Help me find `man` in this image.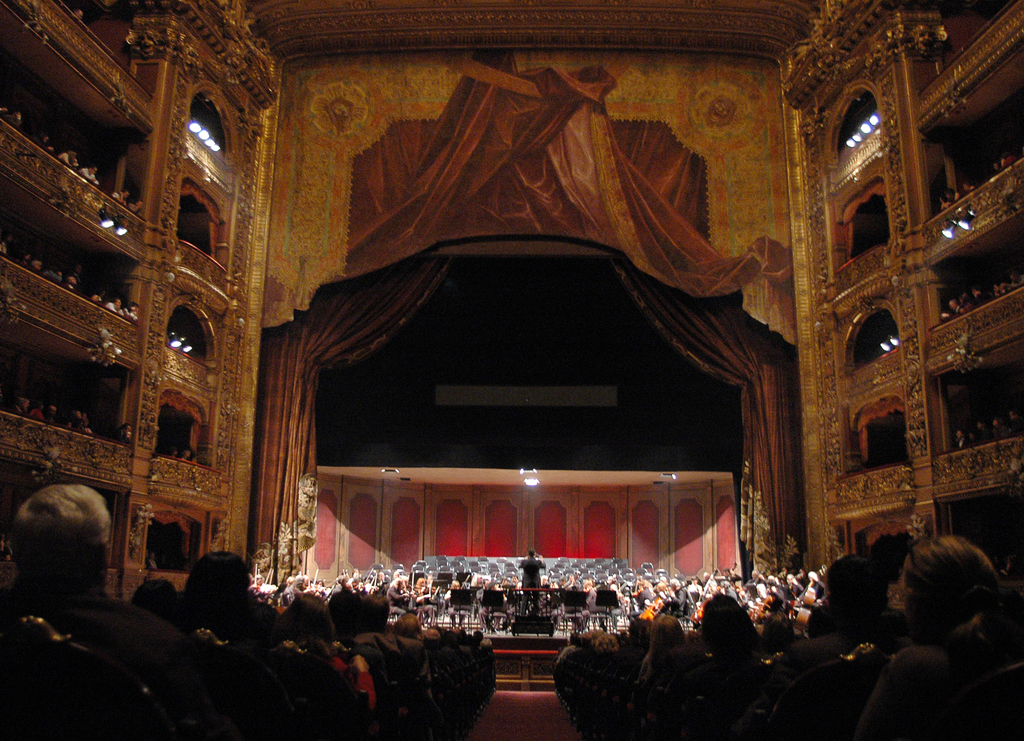
Found it: (125,300,139,321).
